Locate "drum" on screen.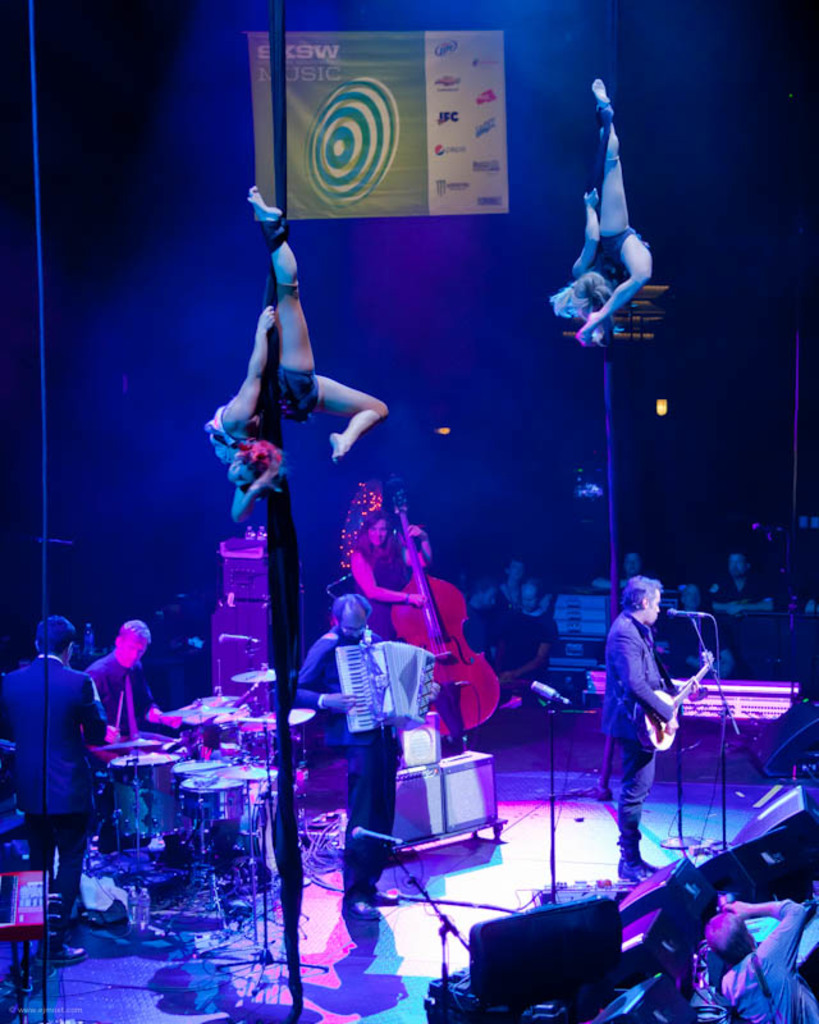
On screen at 100,749,178,838.
